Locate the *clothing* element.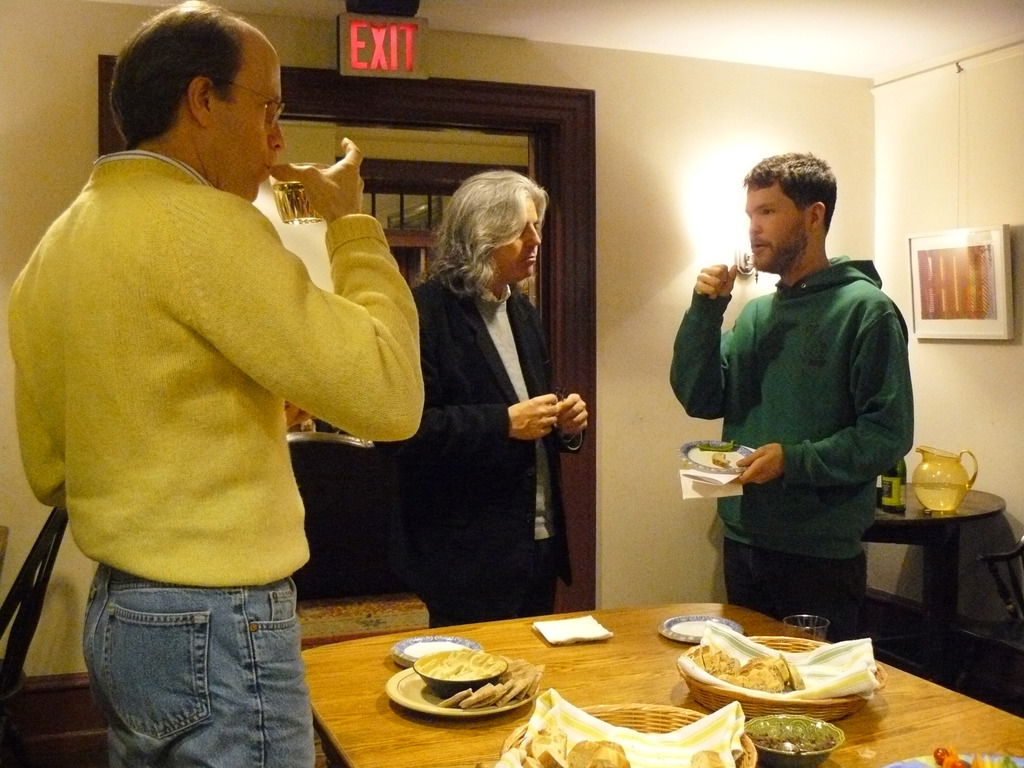
Element bbox: 90,566,314,766.
